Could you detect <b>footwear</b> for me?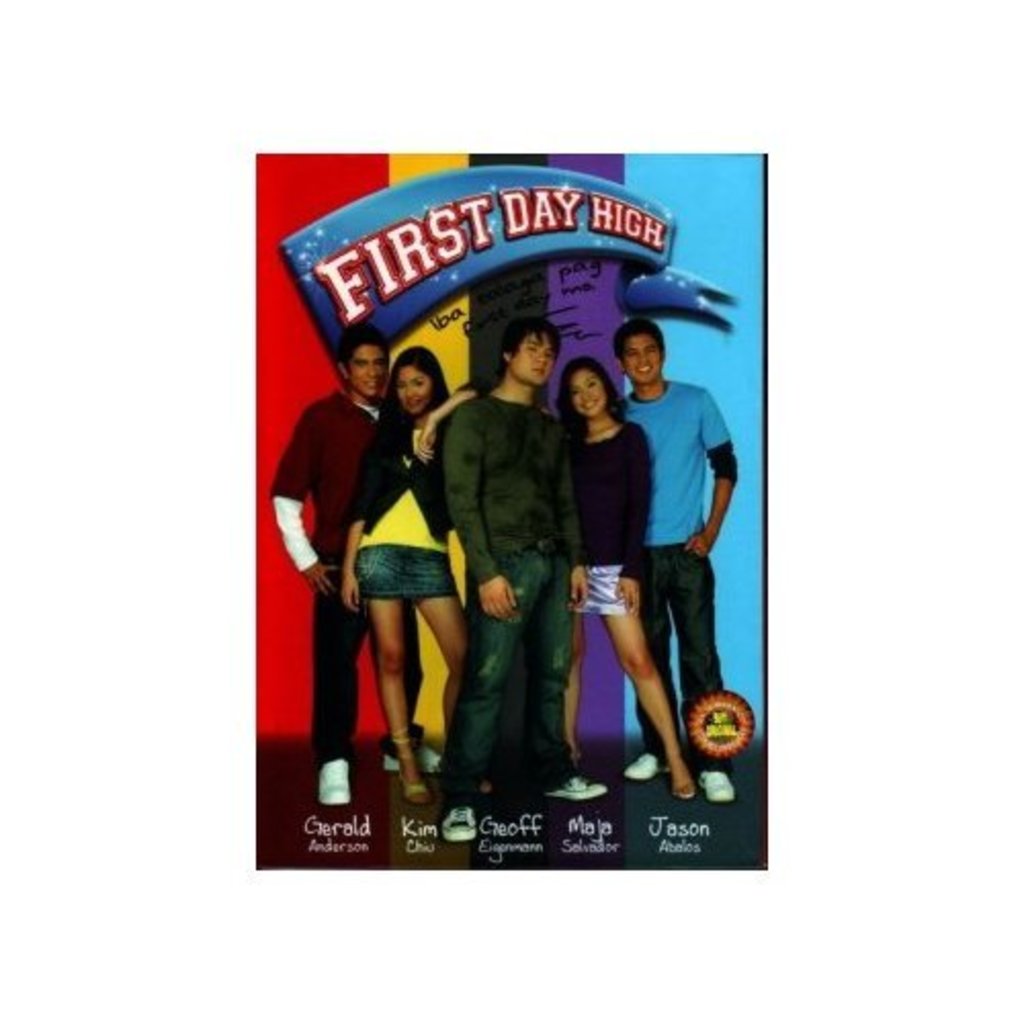
Detection result: box=[688, 770, 733, 801].
